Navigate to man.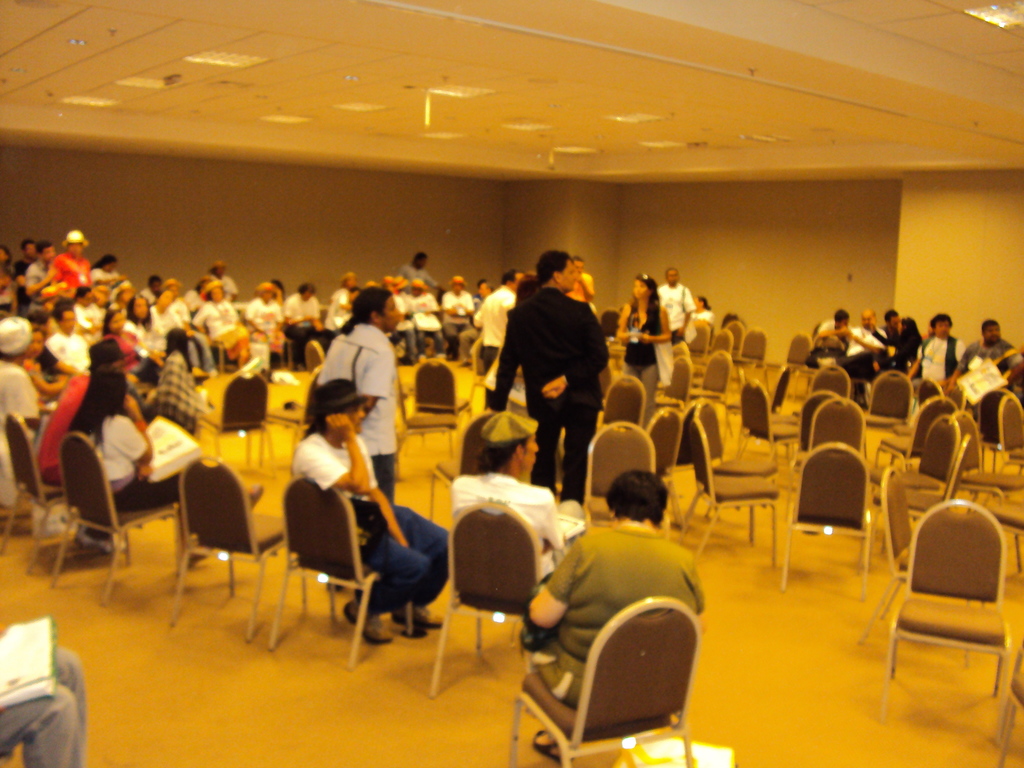
Navigation target: BBox(522, 468, 710, 762).
